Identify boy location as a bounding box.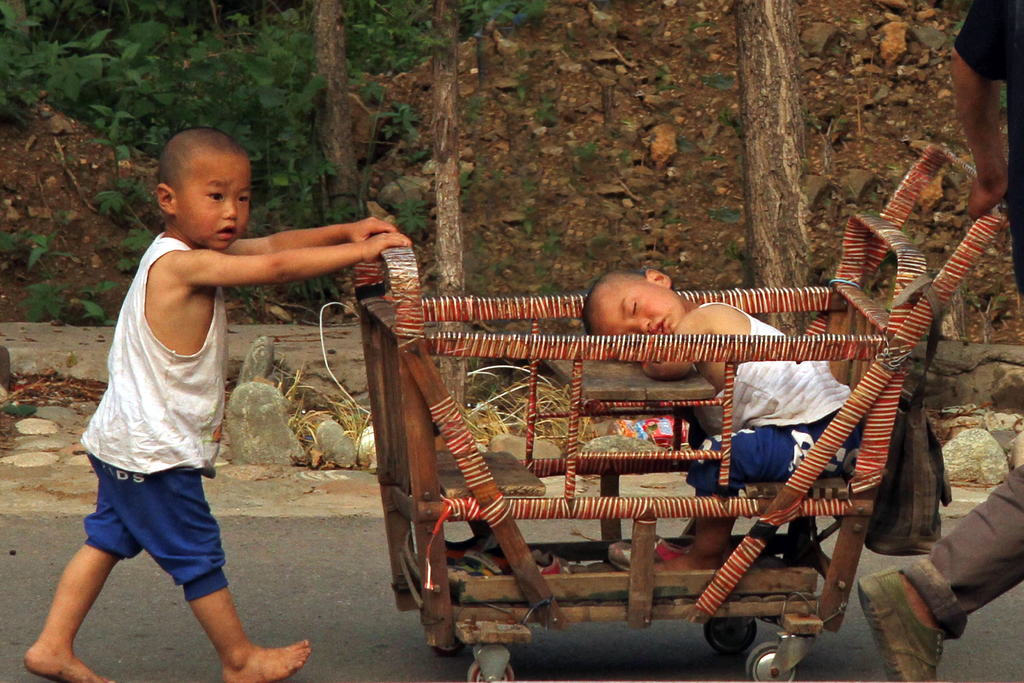
[left=51, top=115, right=346, bottom=666].
